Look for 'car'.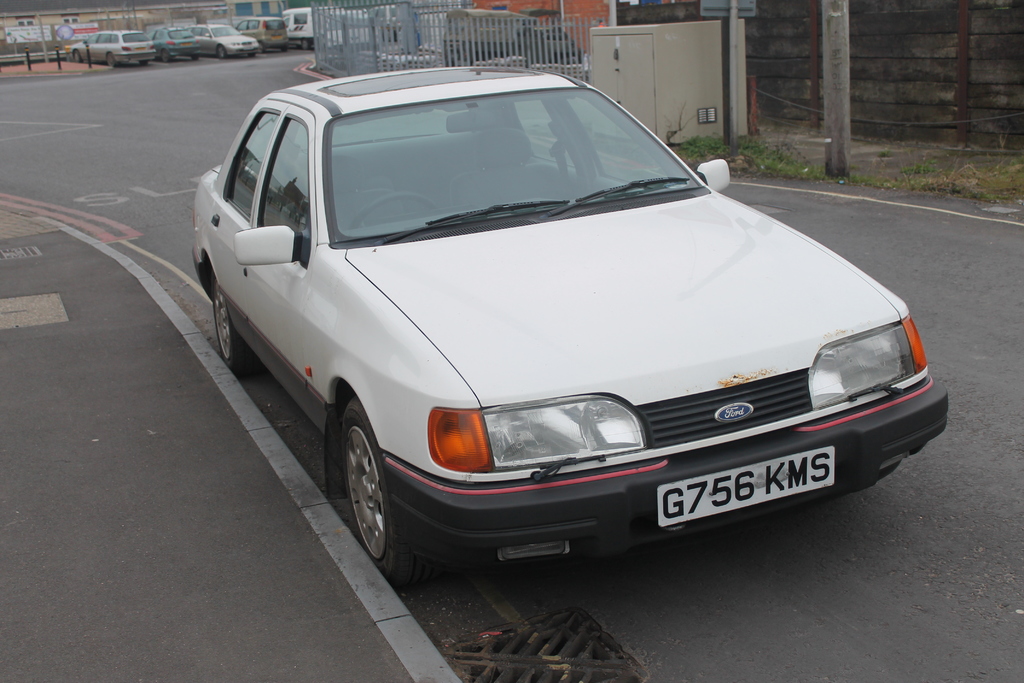
Found: region(187, 22, 260, 59).
